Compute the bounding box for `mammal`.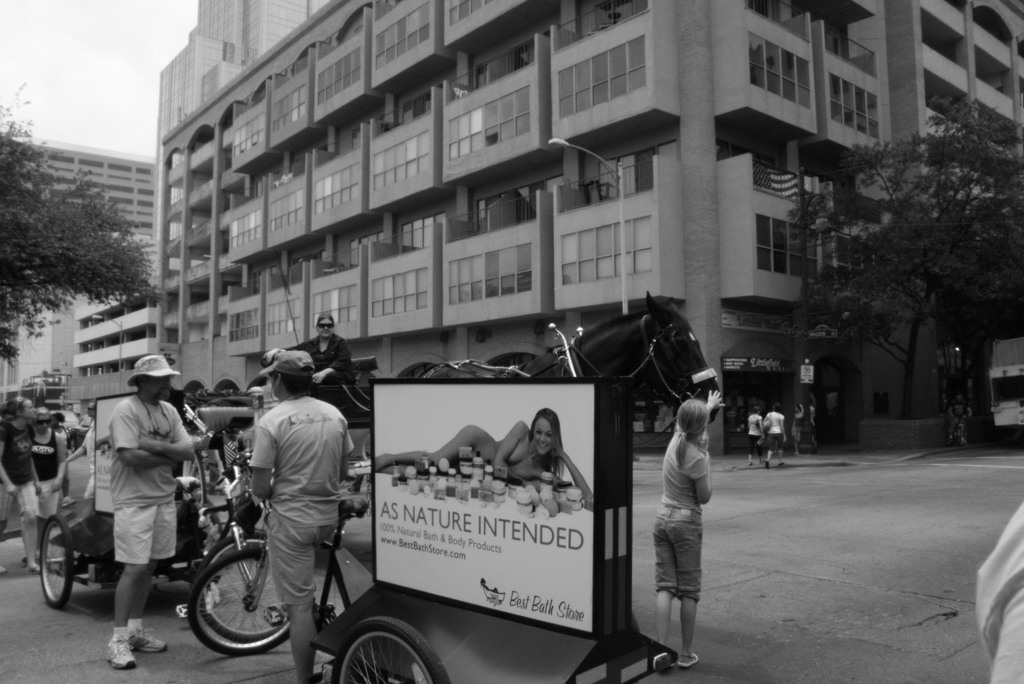
locate(245, 346, 355, 683).
